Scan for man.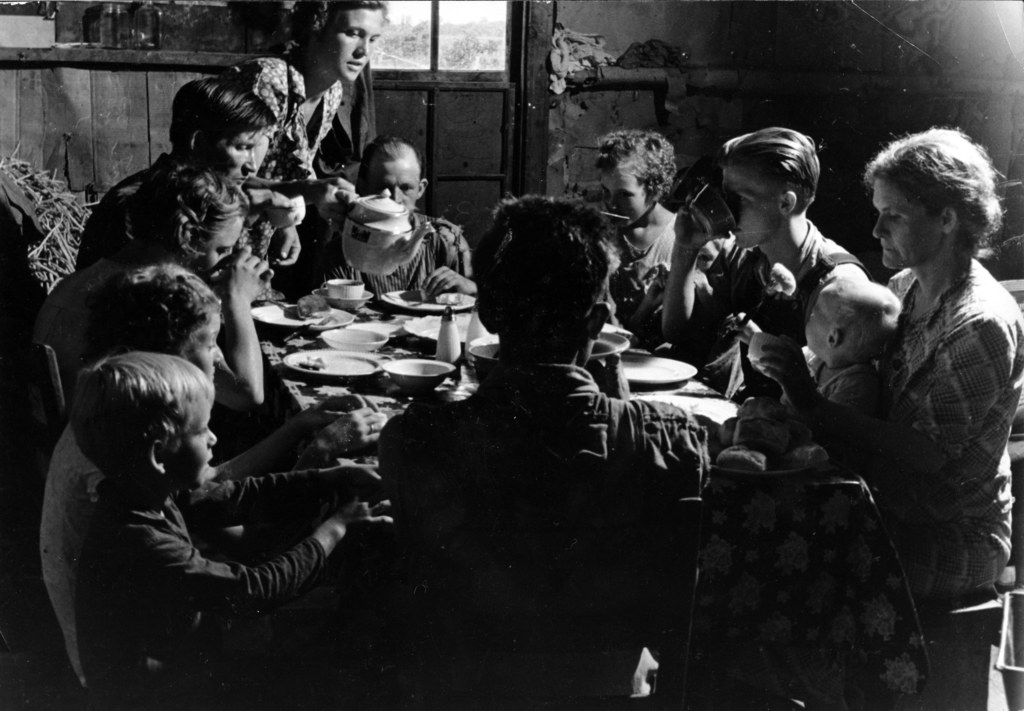
Scan result: (left=658, top=124, right=870, bottom=392).
